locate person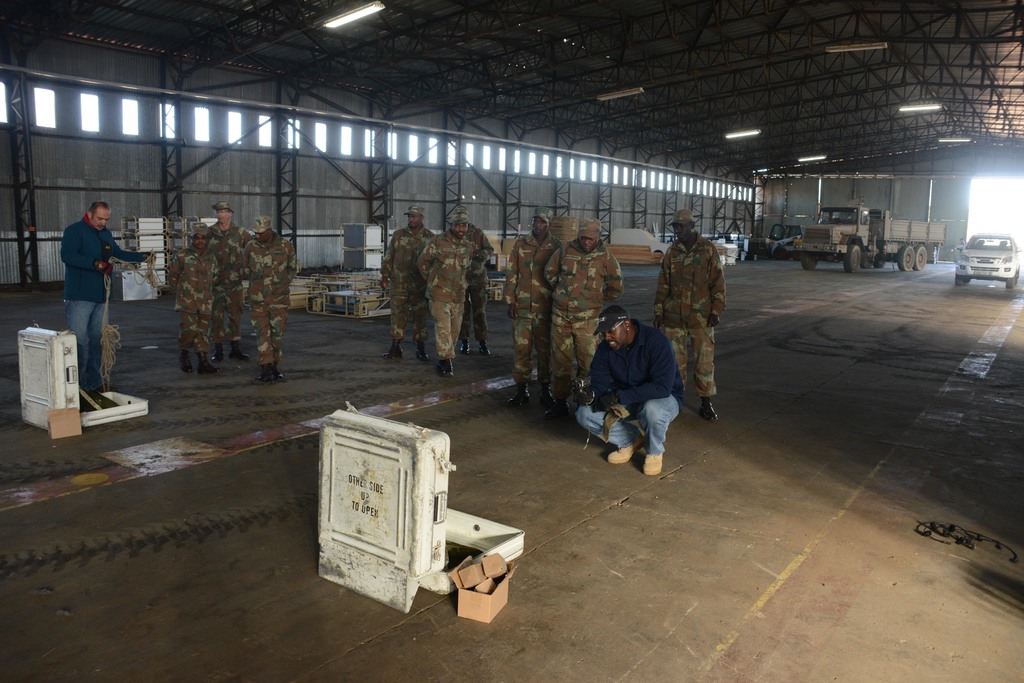
crop(170, 229, 221, 373)
